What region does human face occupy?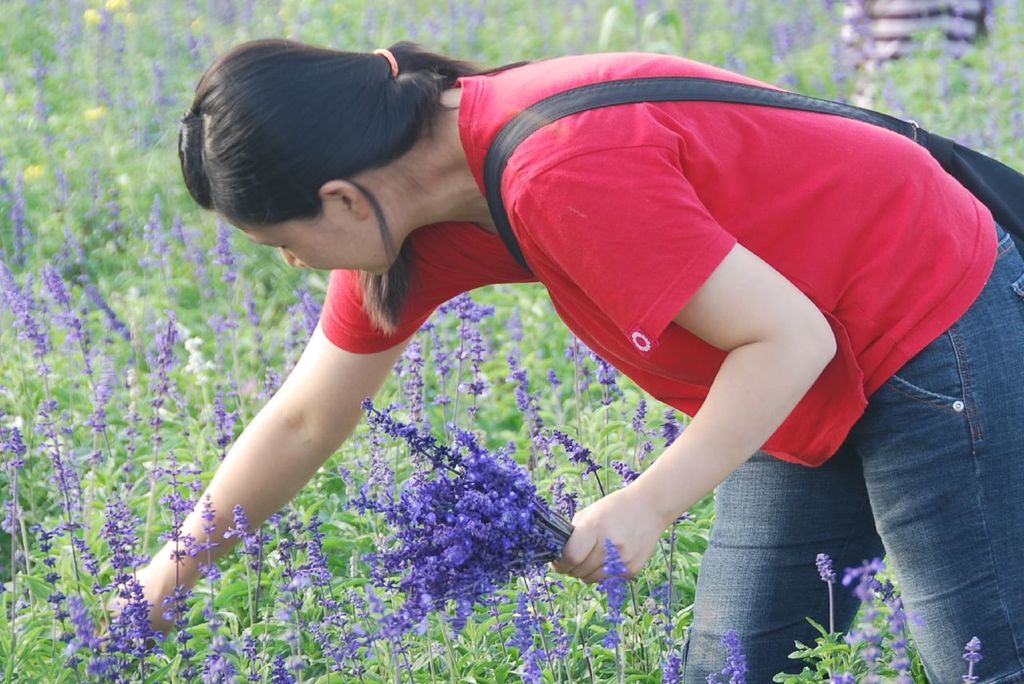
BBox(218, 208, 395, 278).
